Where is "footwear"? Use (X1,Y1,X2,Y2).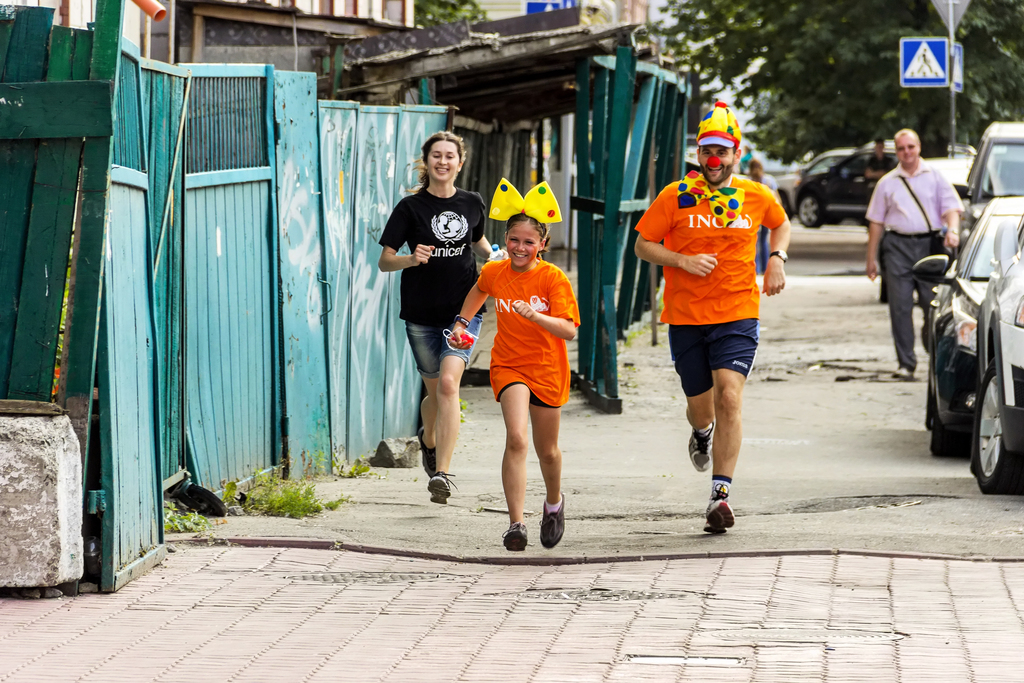
(499,523,531,554).
